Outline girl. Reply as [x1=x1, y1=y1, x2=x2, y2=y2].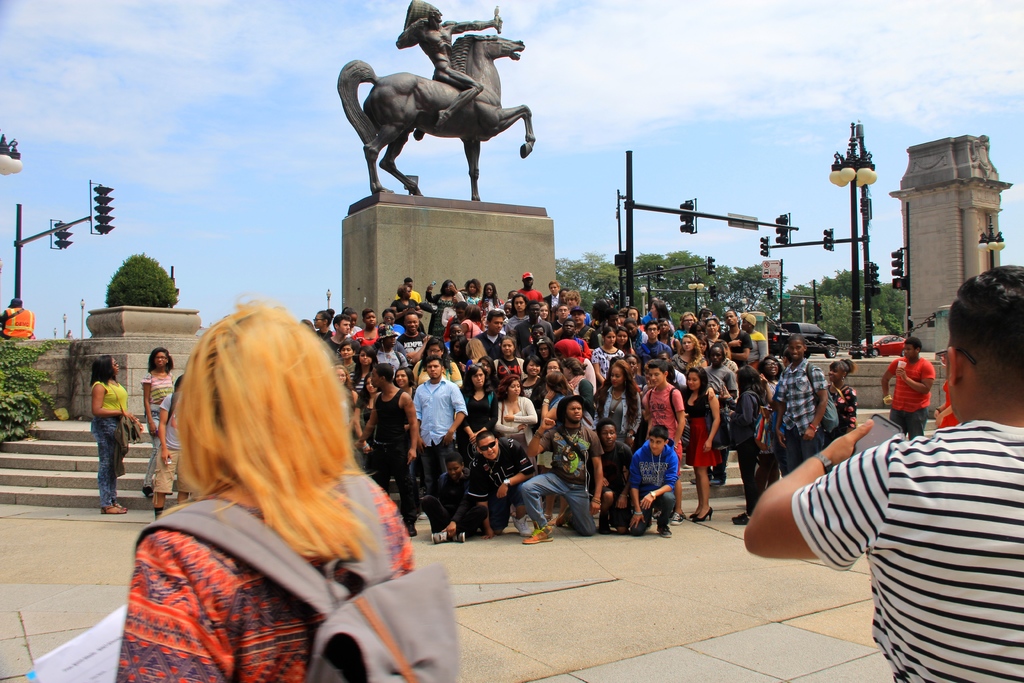
[x1=353, y1=373, x2=374, y2=455].
